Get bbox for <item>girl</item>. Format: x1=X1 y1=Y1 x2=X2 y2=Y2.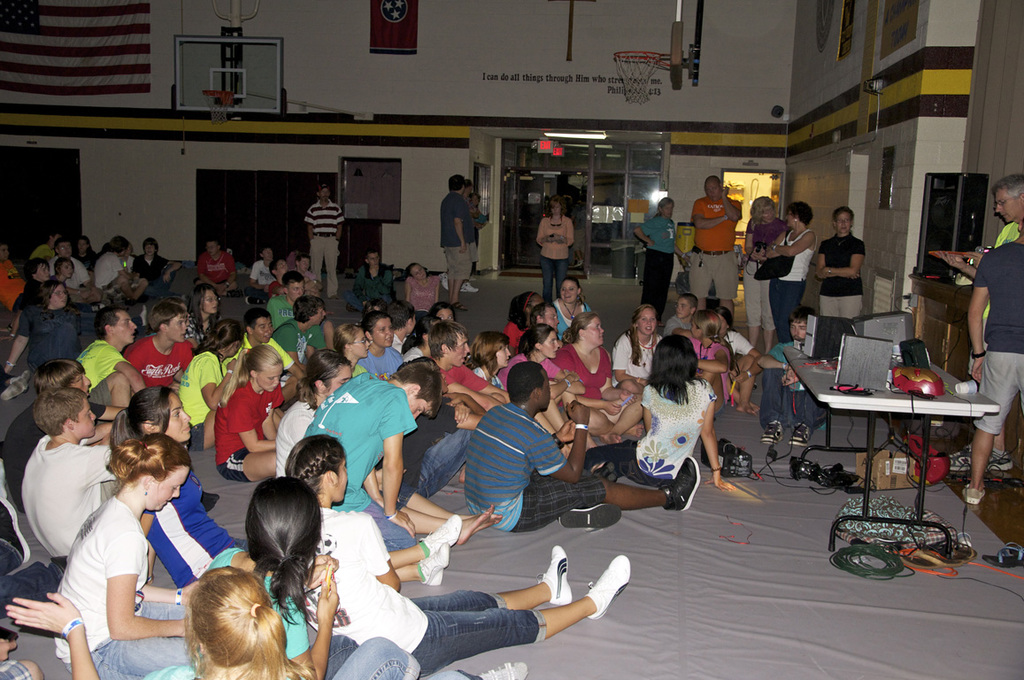
x1=681 y1=308 x2=733 y2=414.
